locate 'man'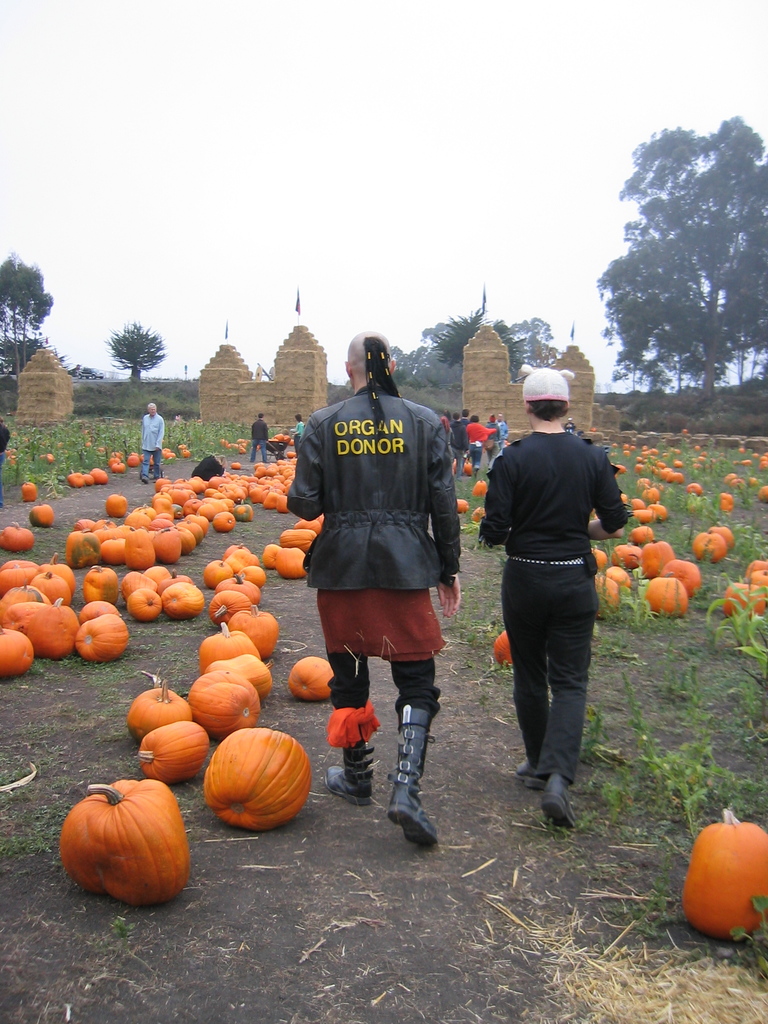
{"x1": 476, "y1": 410, "x2": 512, "y2": 468}
